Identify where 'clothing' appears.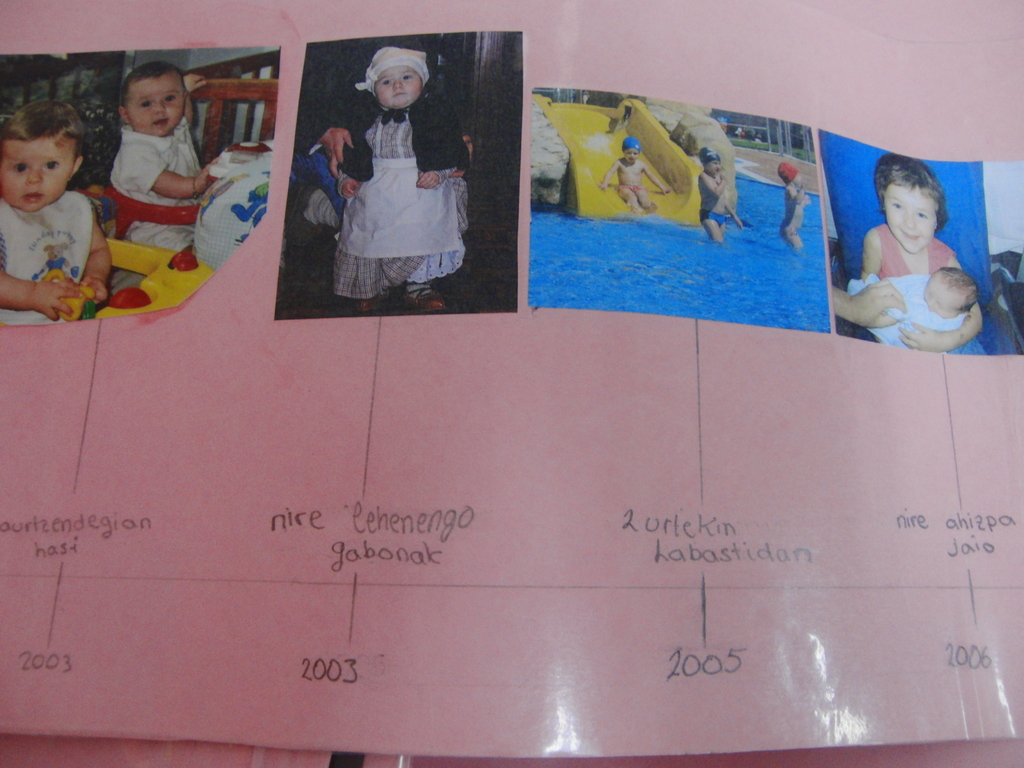
Appears at <bbox>779, 202, 804, 236</bbox>.
